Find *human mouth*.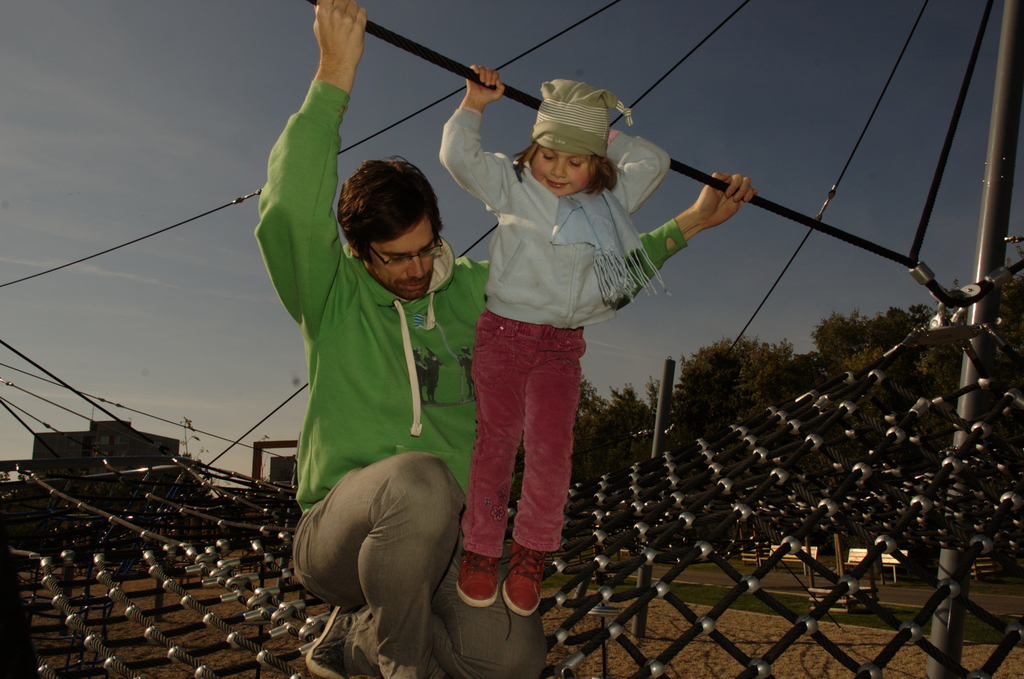
l=545, t=178, r=569, b=188.
